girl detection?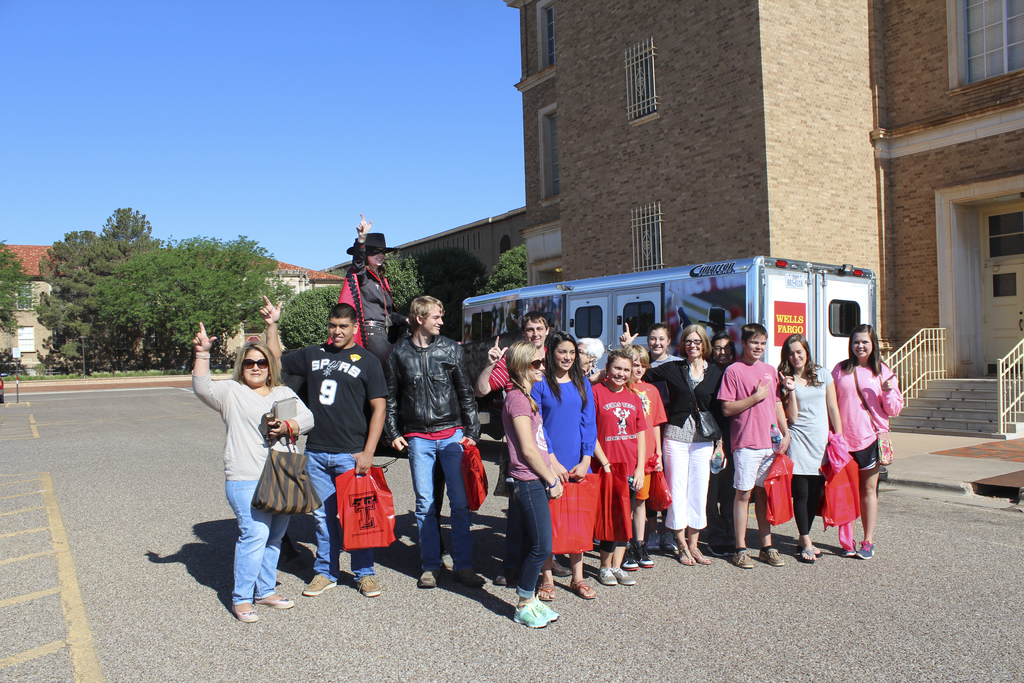
[593,350,645,580]
